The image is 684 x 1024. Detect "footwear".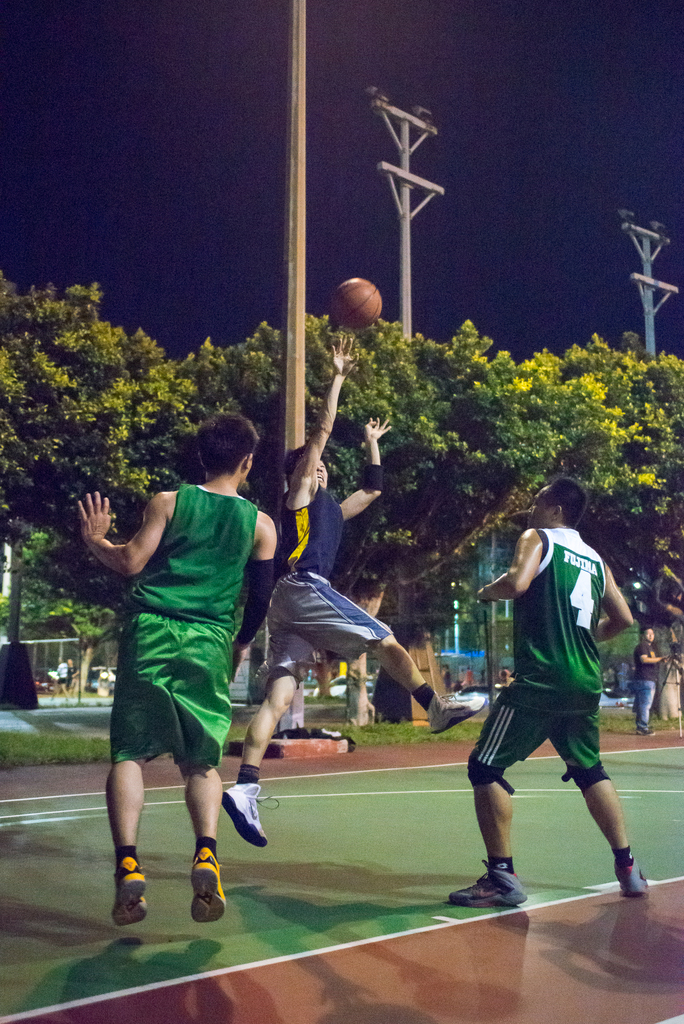
Detection: [left=190, top=847, right=226, bottom=924].
